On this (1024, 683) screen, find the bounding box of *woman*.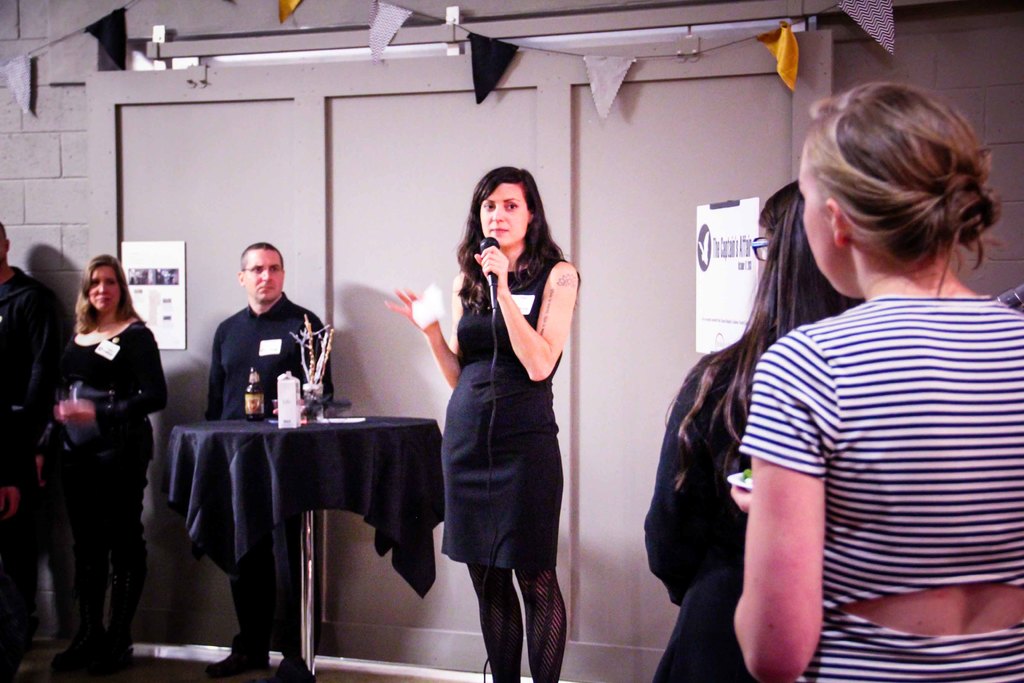
Bounding box: (35, 252, 170, 682).
